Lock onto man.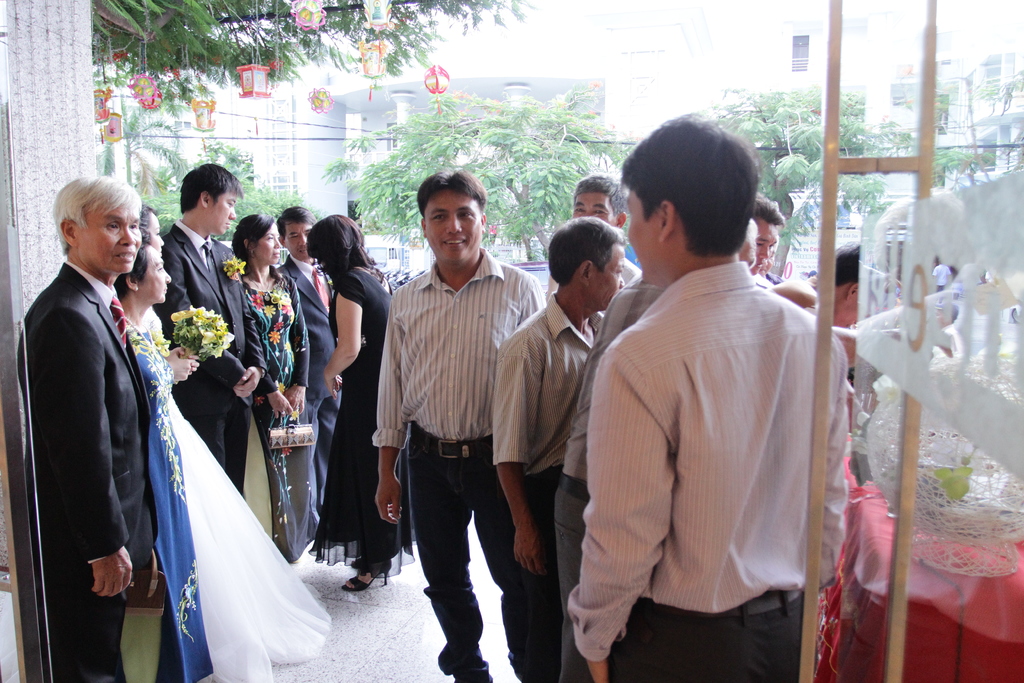
Locked: bbox(278, 201, 342, 513).
